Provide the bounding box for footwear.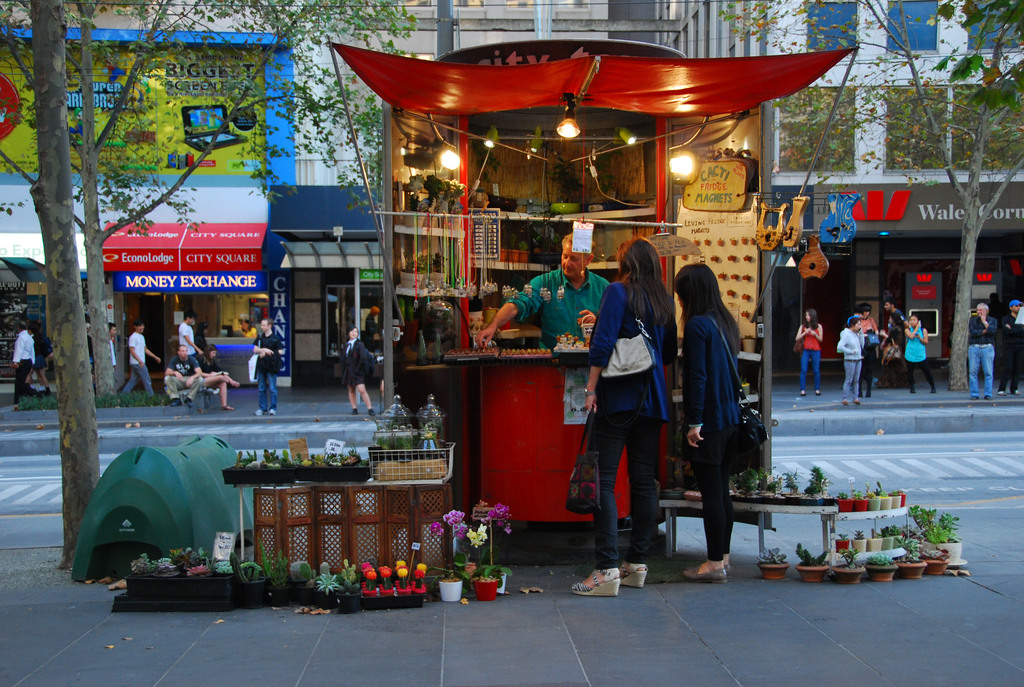
[255,404,260,417].
